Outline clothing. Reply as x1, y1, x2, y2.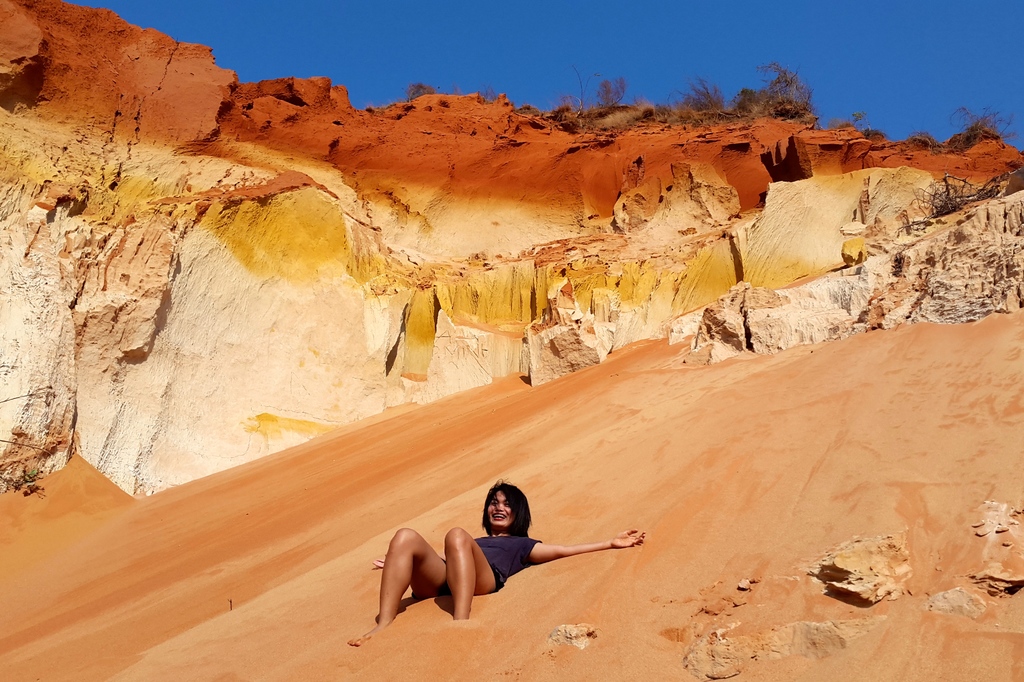
410, 535, 541, 600.
